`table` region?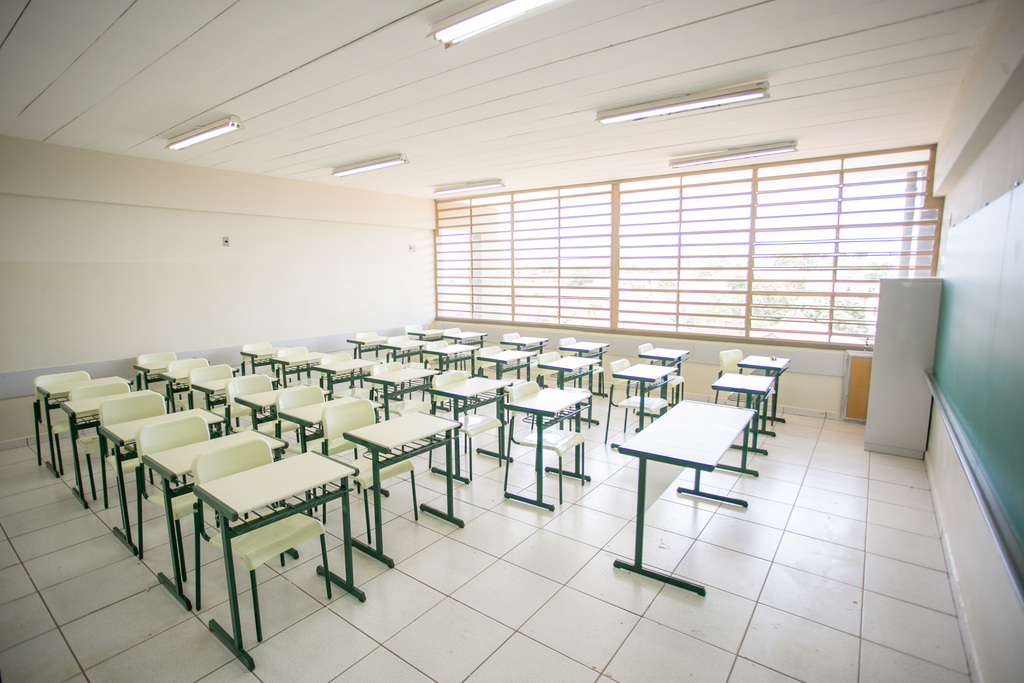
box=[349, 338, 387, 384]
